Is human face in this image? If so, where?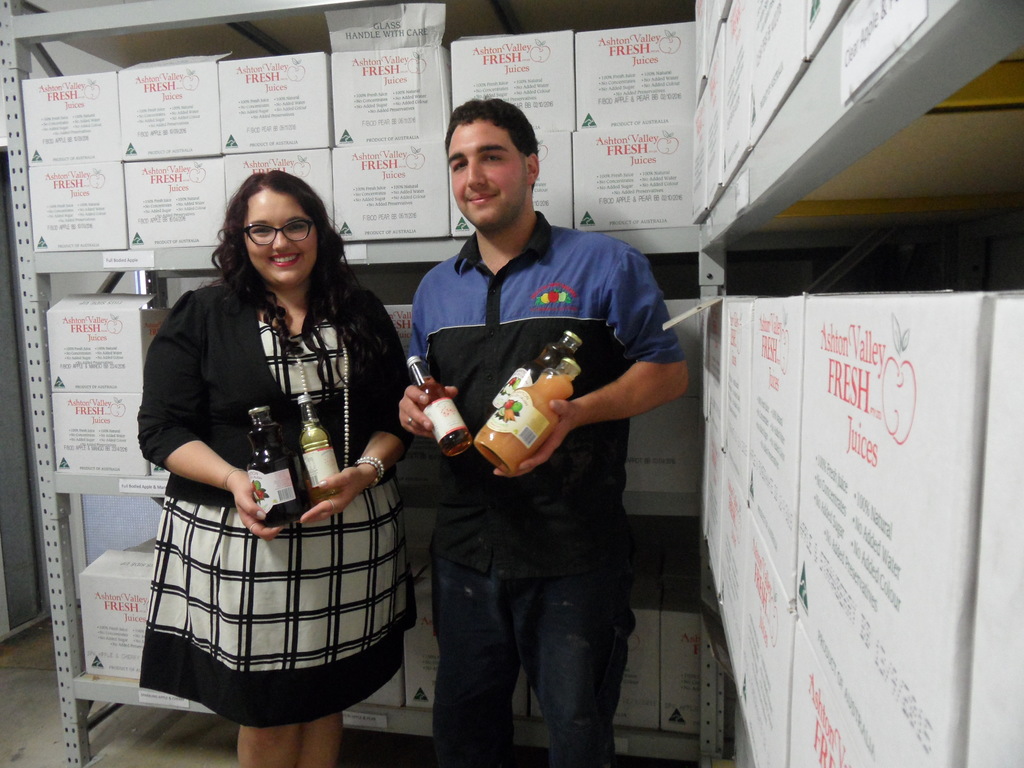
Yes, at crop(243, 186, 317, 281).
